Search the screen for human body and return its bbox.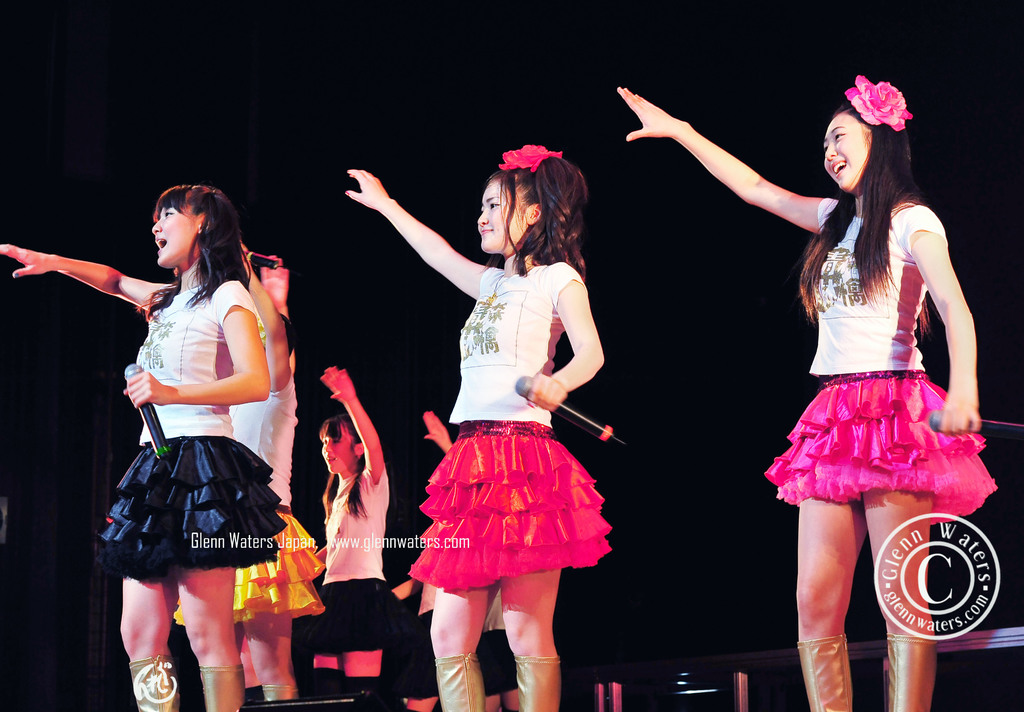
Found: bbox=[81, 154, 292, 711].
